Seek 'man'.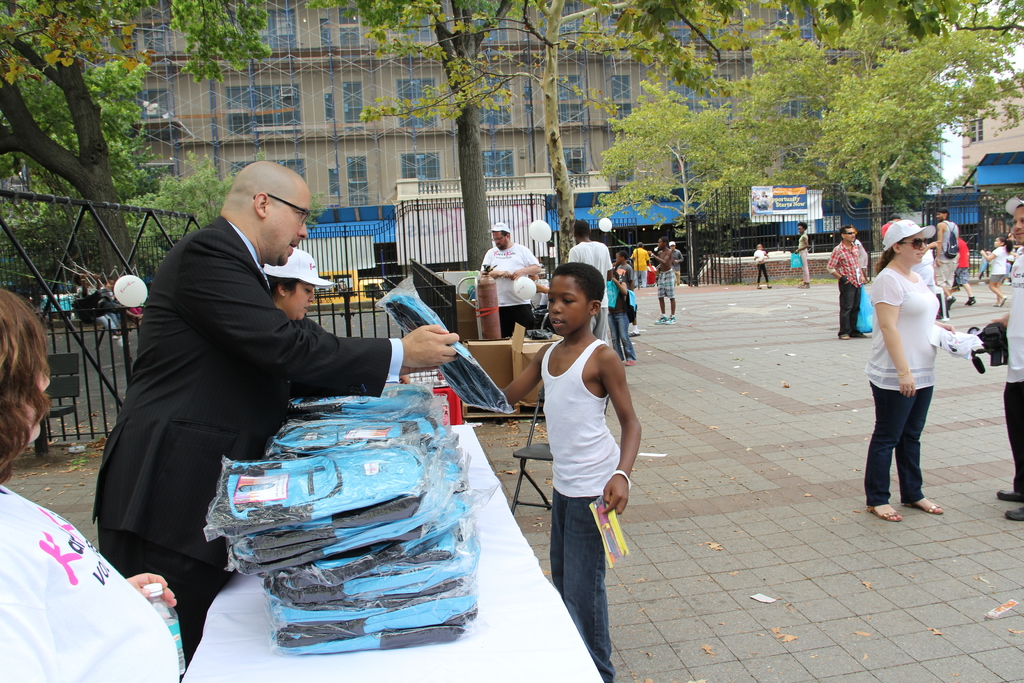
[left=647, top=236, right=677, bottom=324].
